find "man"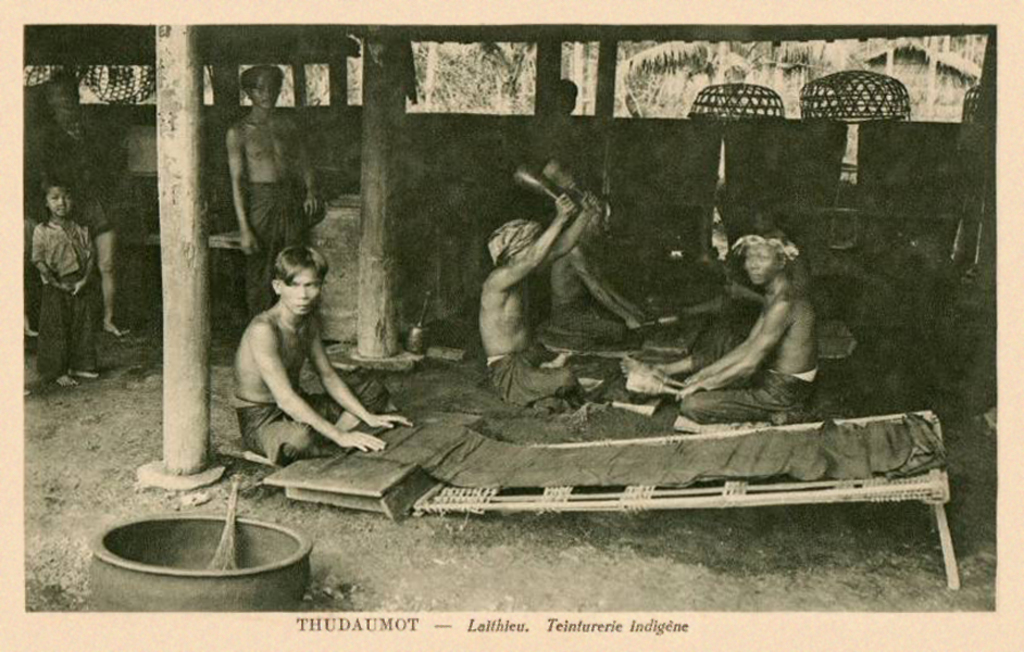
select_region(475, 188, 617, 410)
